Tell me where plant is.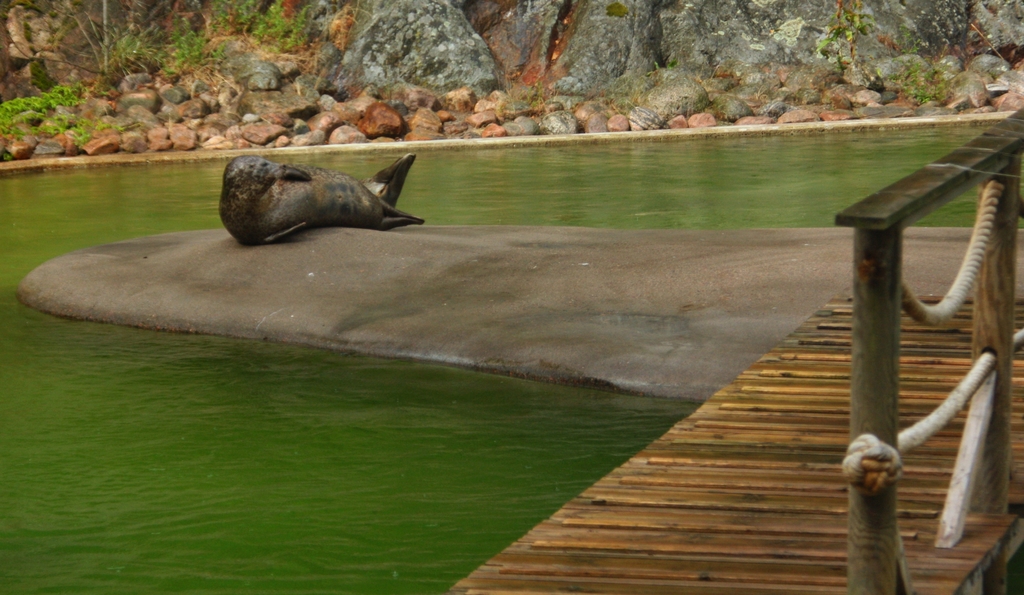
plant is at x1=883, y1=63, x2=945, y2=106.
